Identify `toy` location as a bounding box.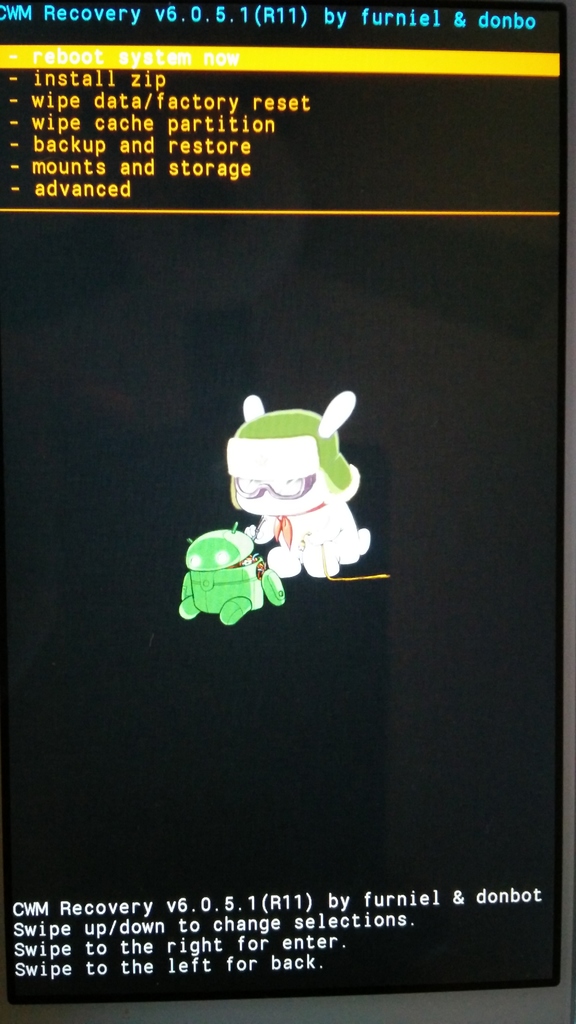
(214,387,367,568).
